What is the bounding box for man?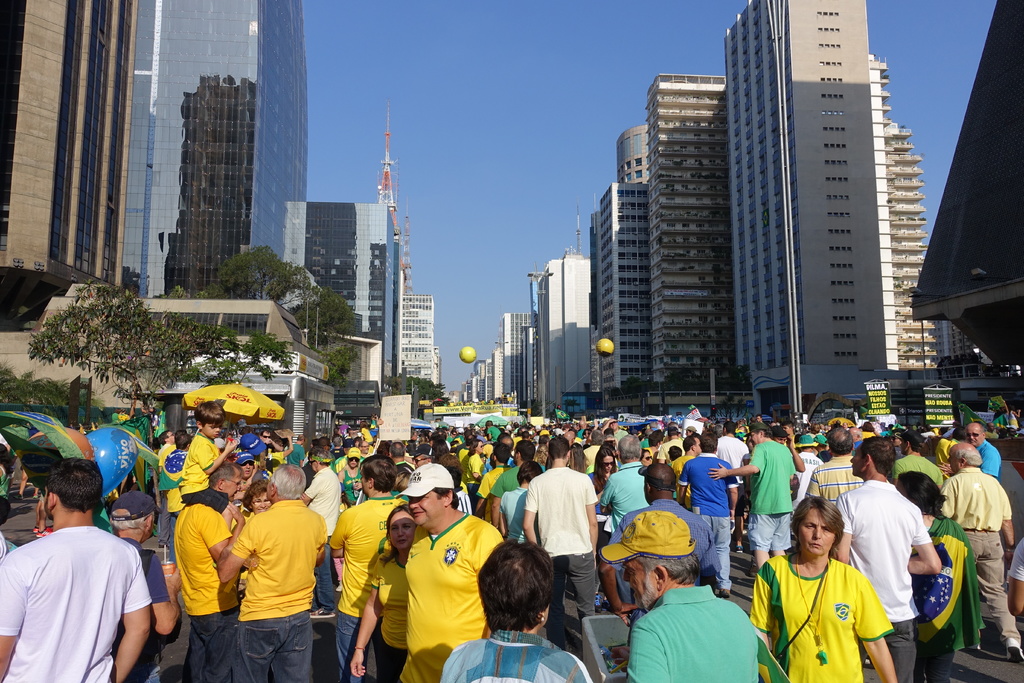
260/431/273/440.
